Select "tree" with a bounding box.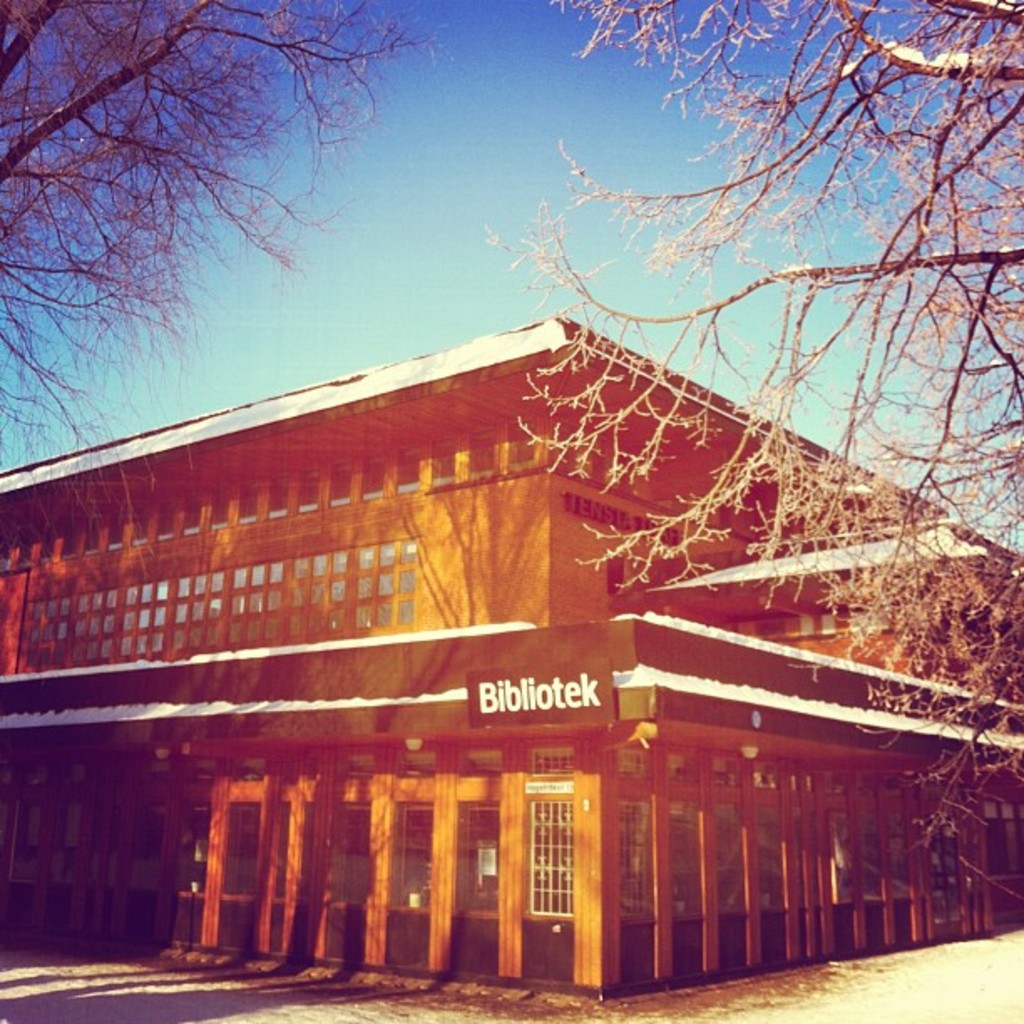
[32, 20, 463, 457].
